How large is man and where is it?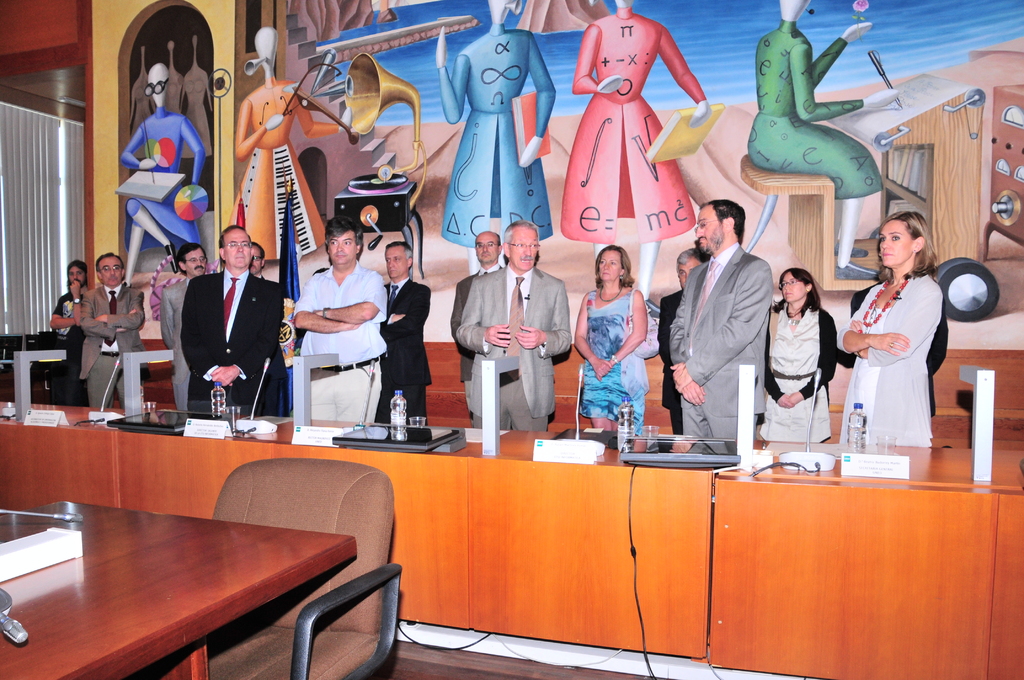
Bounding box: 157/241/215/409.
